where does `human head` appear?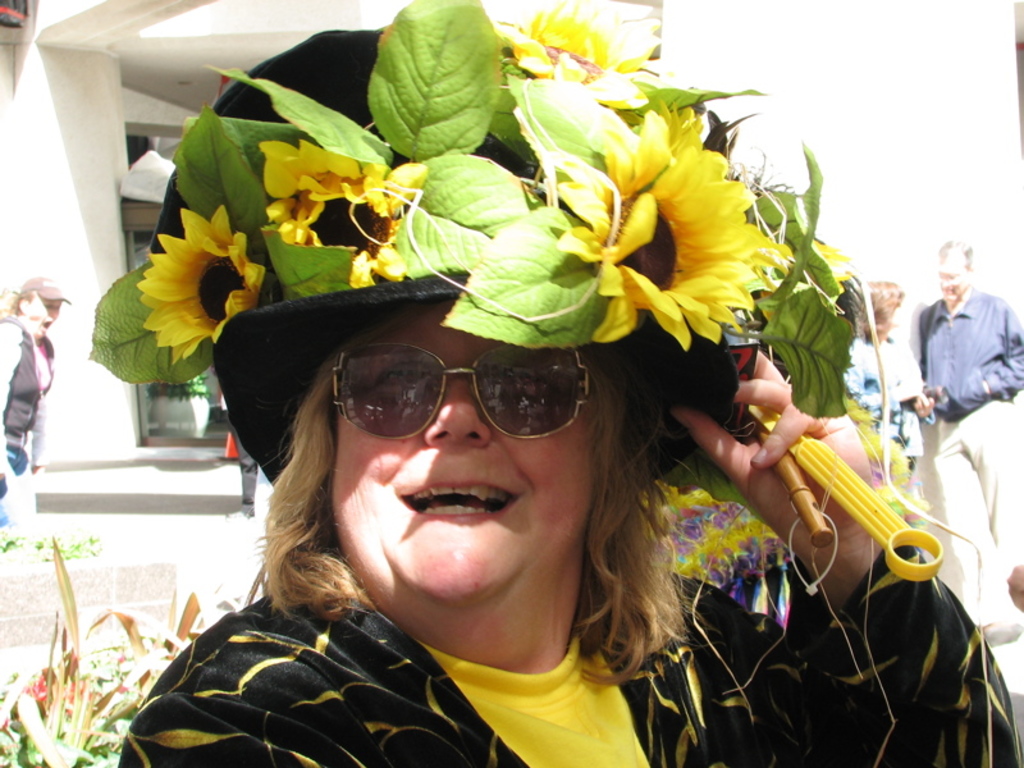
Appears at locate(287, 136, 654, 612).
